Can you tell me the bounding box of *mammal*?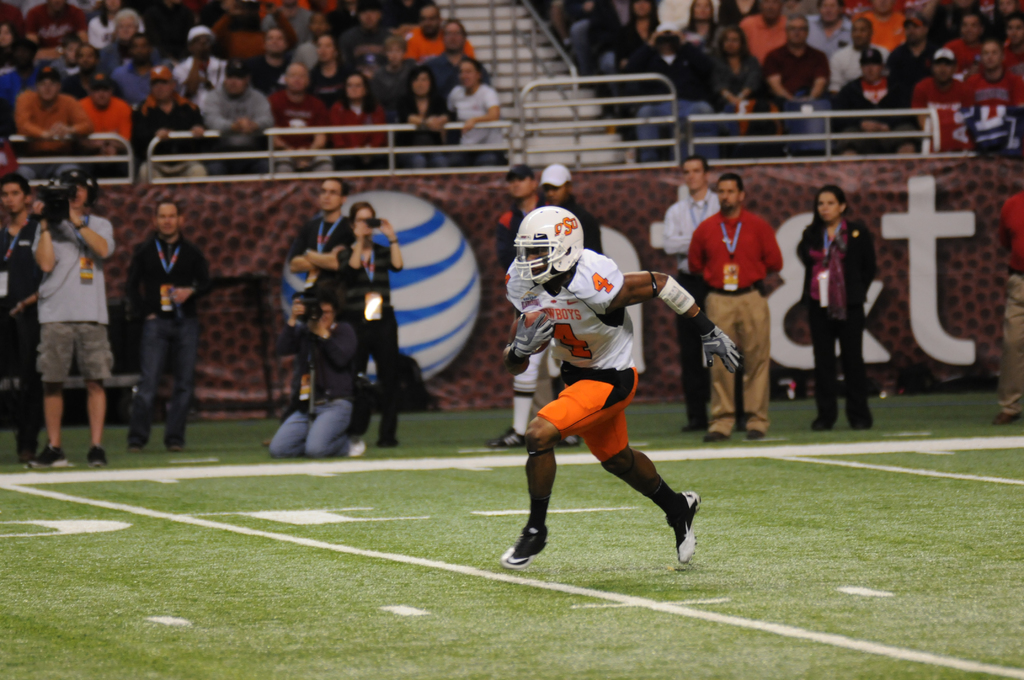
{"left": 472, "top": 218, "right": 710, "bottom": 544}.
